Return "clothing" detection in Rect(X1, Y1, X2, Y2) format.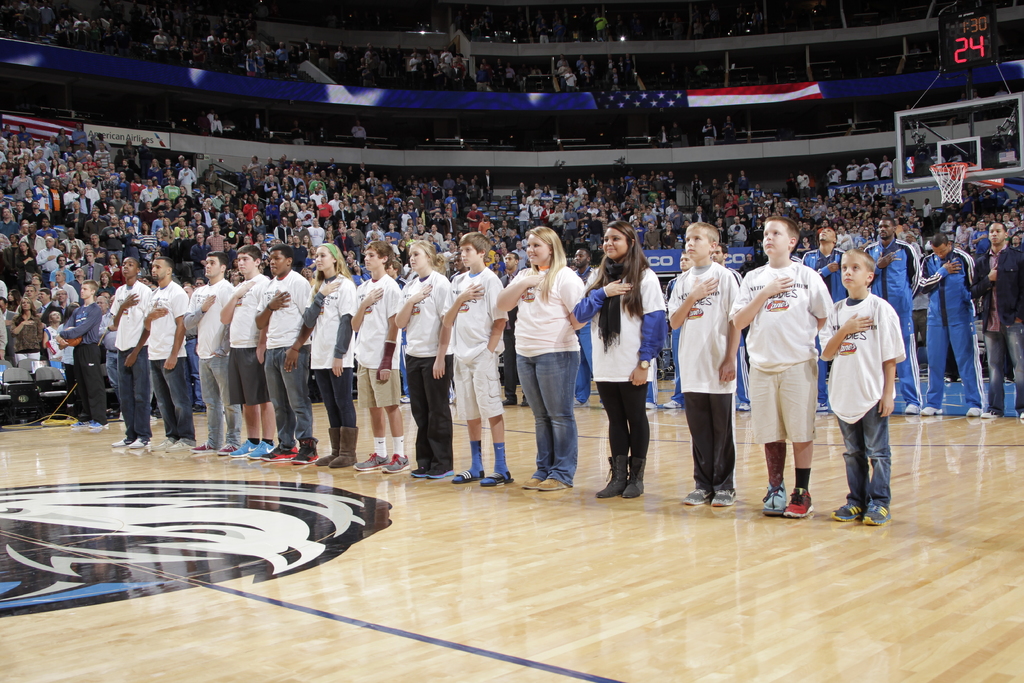
Rect(668, 264, 752, 499).
